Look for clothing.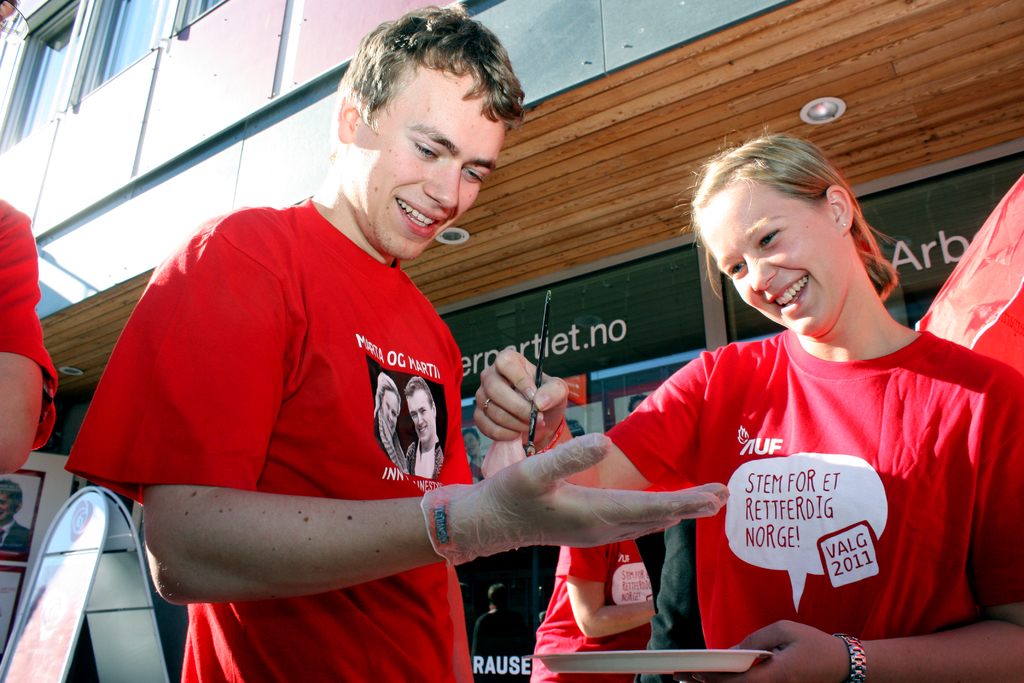
Found: <box>625,297,969,669</box>.
